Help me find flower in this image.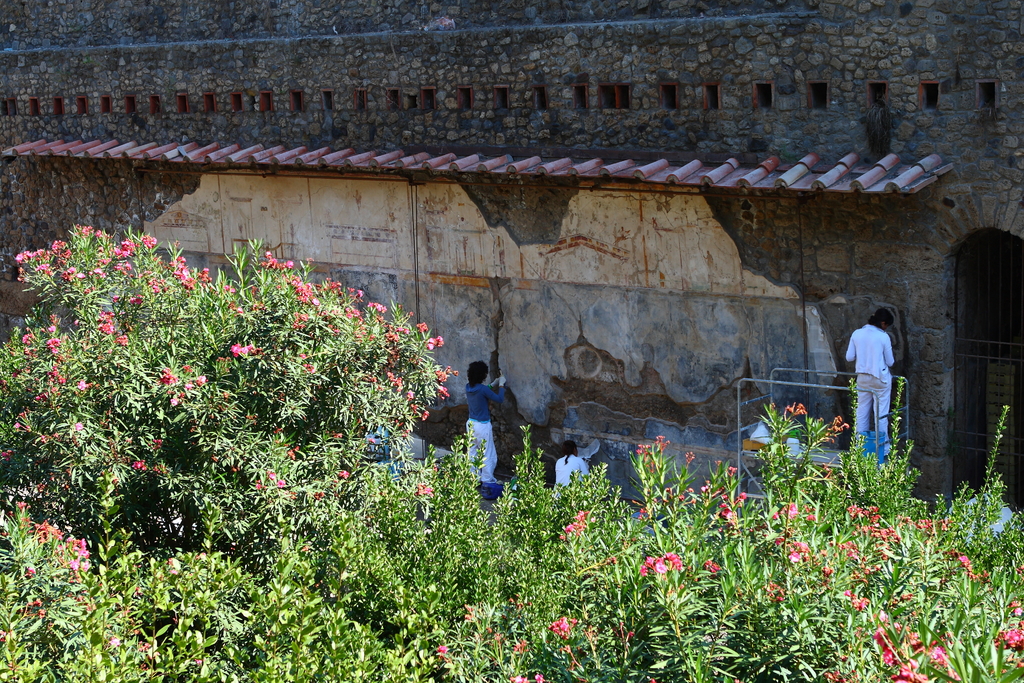
Found it: <bbox>15, 250, 52, 268</bbox>.
